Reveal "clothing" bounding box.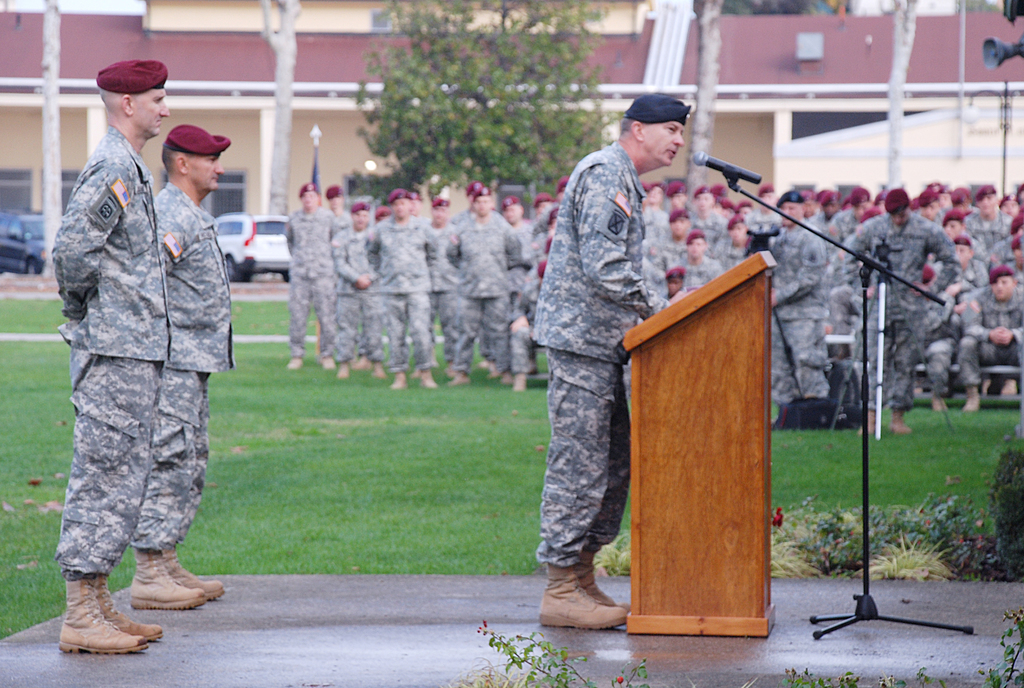
Revealed: (535,140,668,563).
